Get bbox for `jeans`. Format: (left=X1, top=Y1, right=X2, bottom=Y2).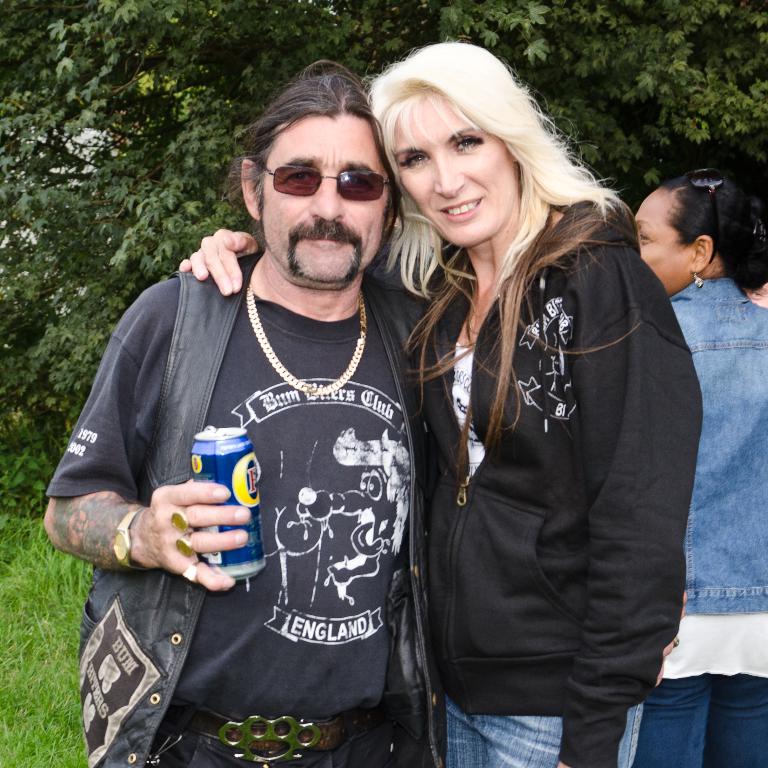
(left=633, top=670, right=767, bottom=767).
